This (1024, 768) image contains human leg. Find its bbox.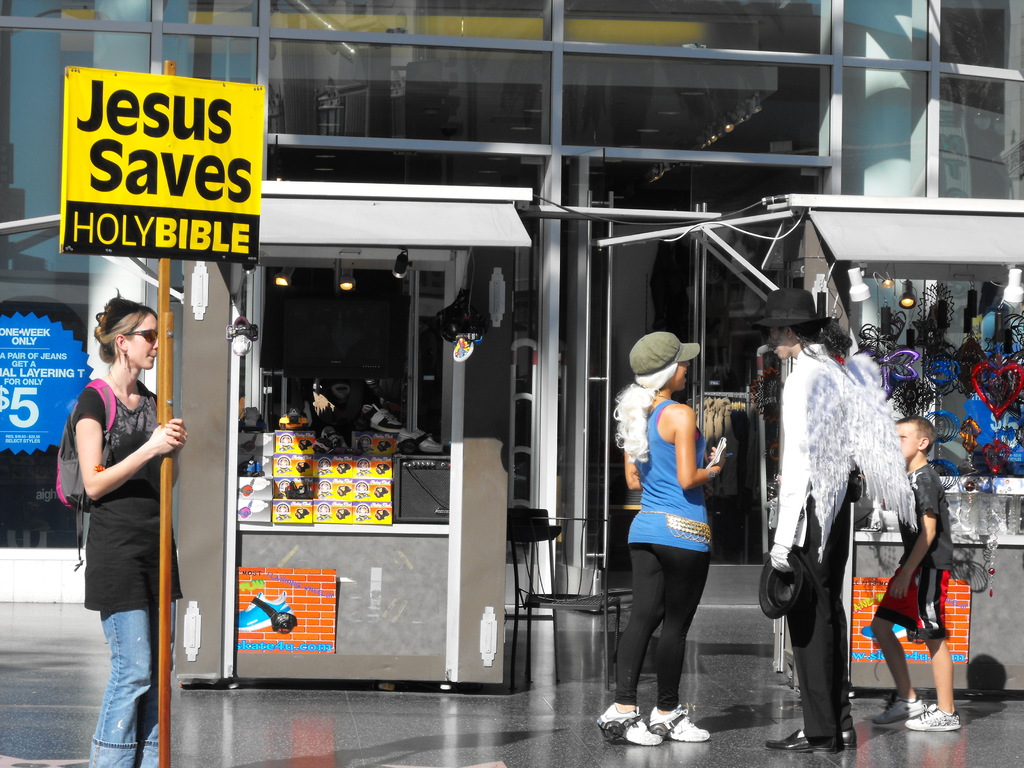
l=834, t=494, r=852, b=748.
